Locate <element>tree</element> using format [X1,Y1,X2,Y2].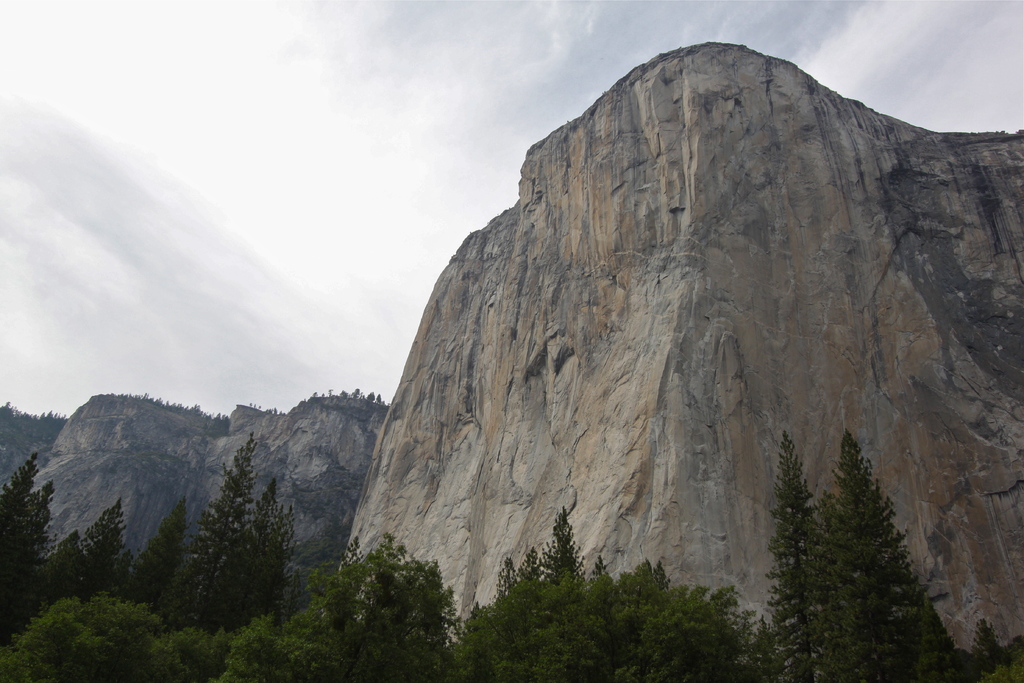
[179,438,257,627].
